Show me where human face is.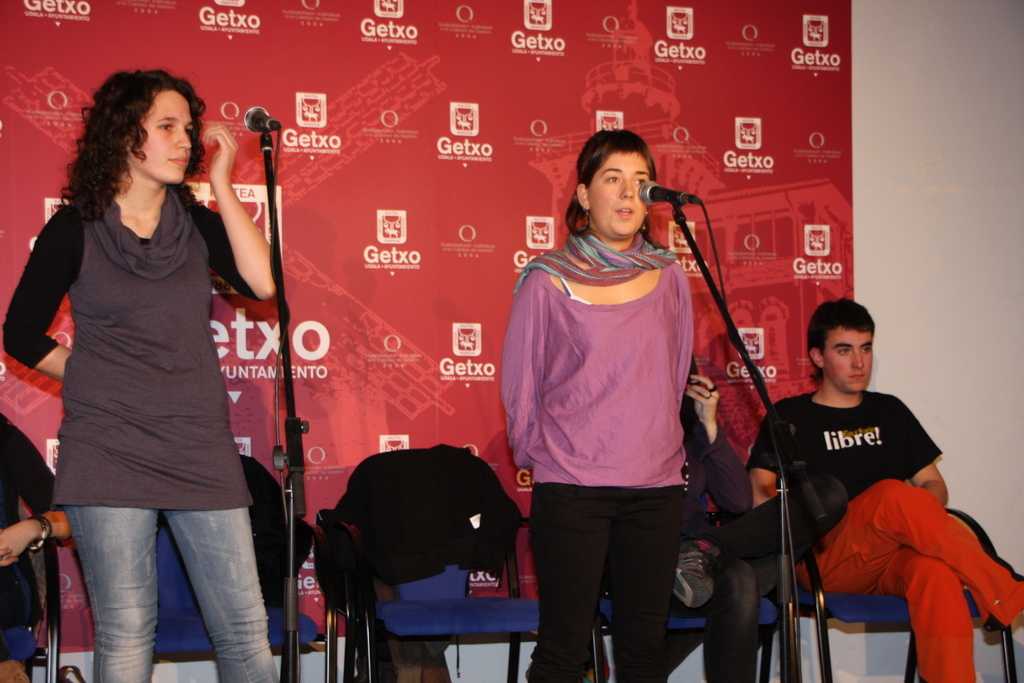
human face is at 132/93/193/183.
